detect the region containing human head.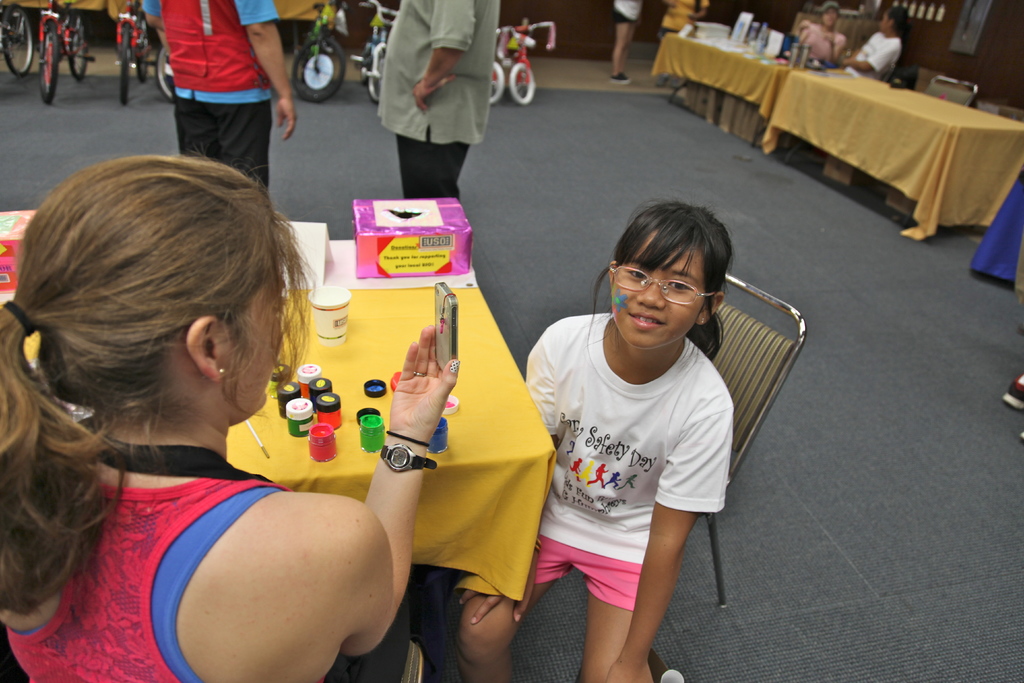
[604, 199, 743, 349].
